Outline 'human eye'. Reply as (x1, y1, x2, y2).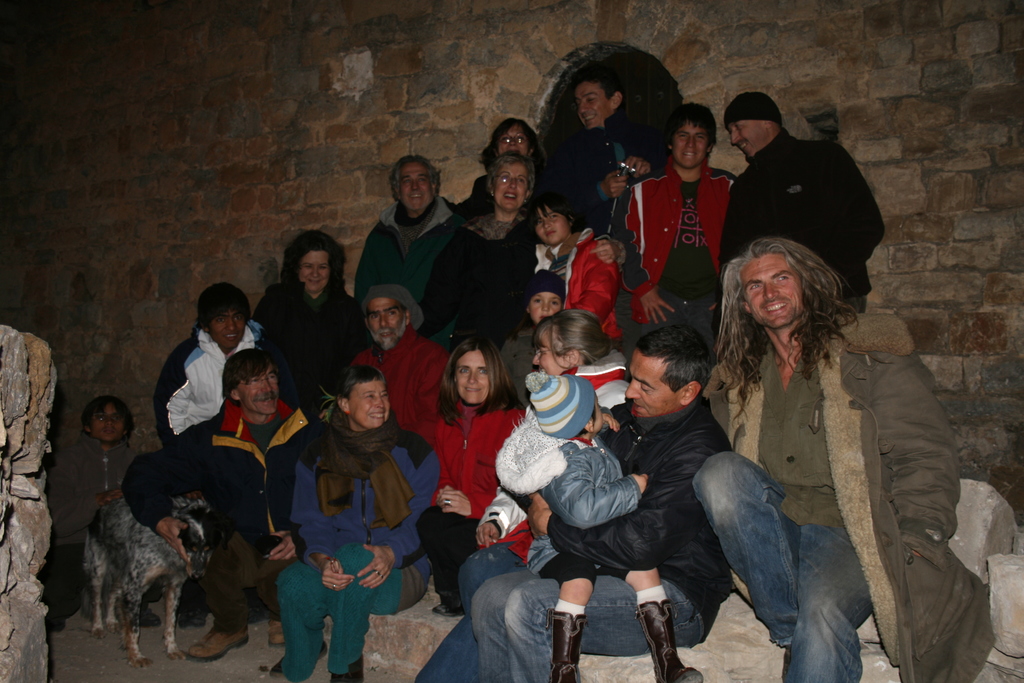
(550, 214, 560, 222).
